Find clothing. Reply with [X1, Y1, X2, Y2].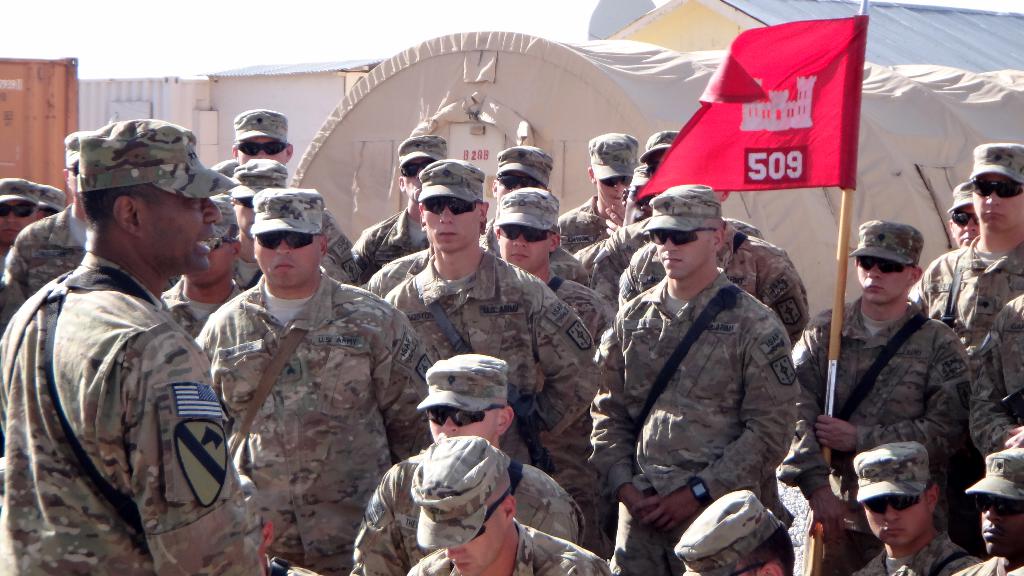
[915, 249, 968, 312].
